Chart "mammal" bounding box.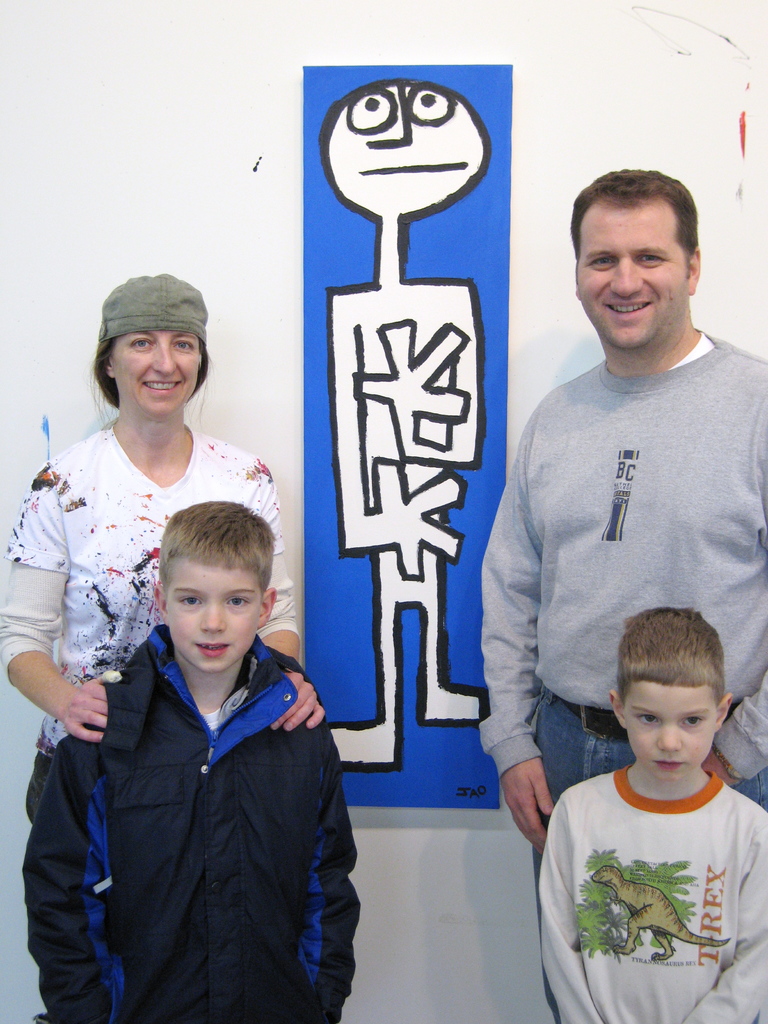
Charted: x1=471 y1=161 x2=767 y2=1023.
